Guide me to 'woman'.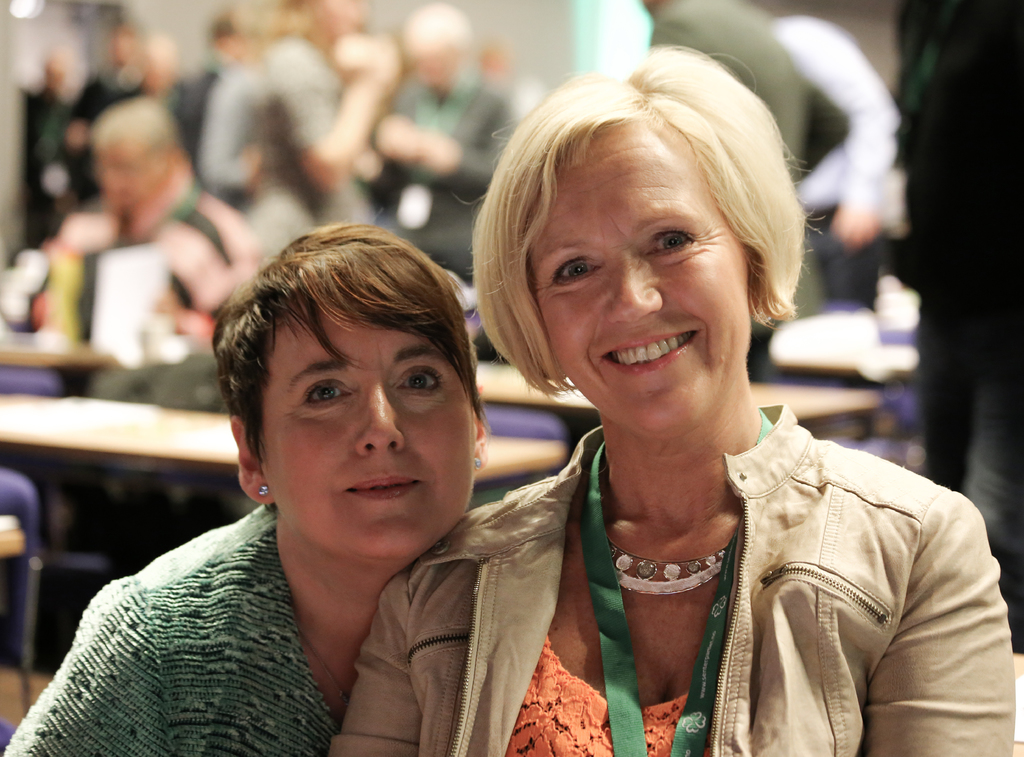
Guidance: x1=403, y1=59, x2=941, y2=750.
